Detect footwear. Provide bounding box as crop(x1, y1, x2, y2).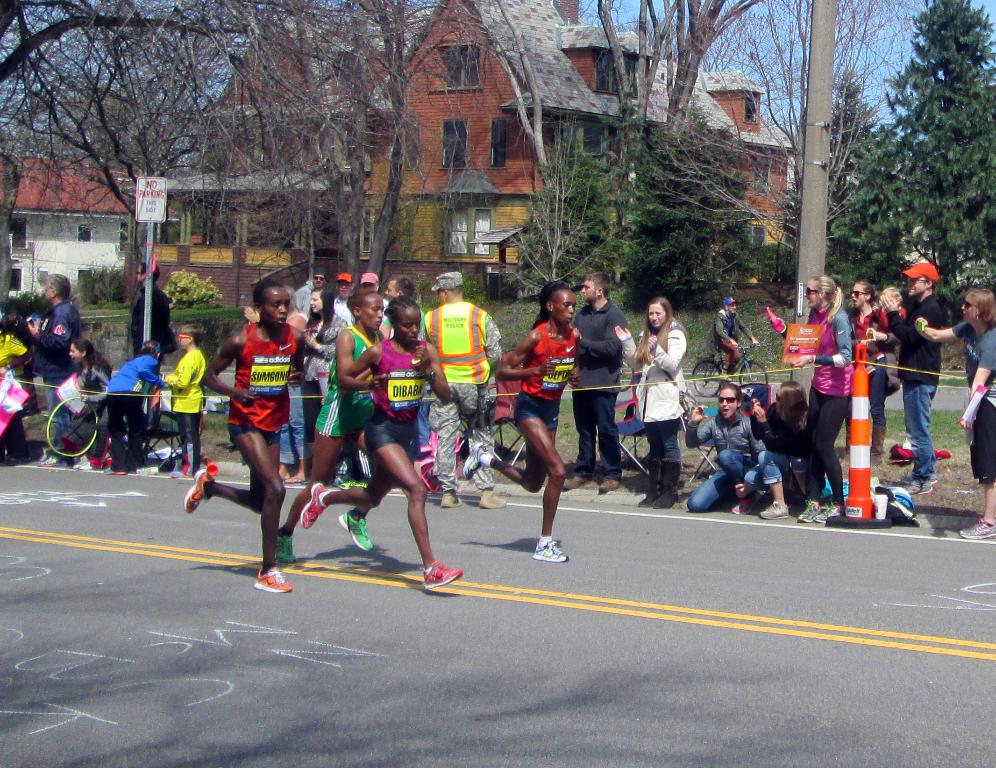
crop(563, 473, 589, 492).
